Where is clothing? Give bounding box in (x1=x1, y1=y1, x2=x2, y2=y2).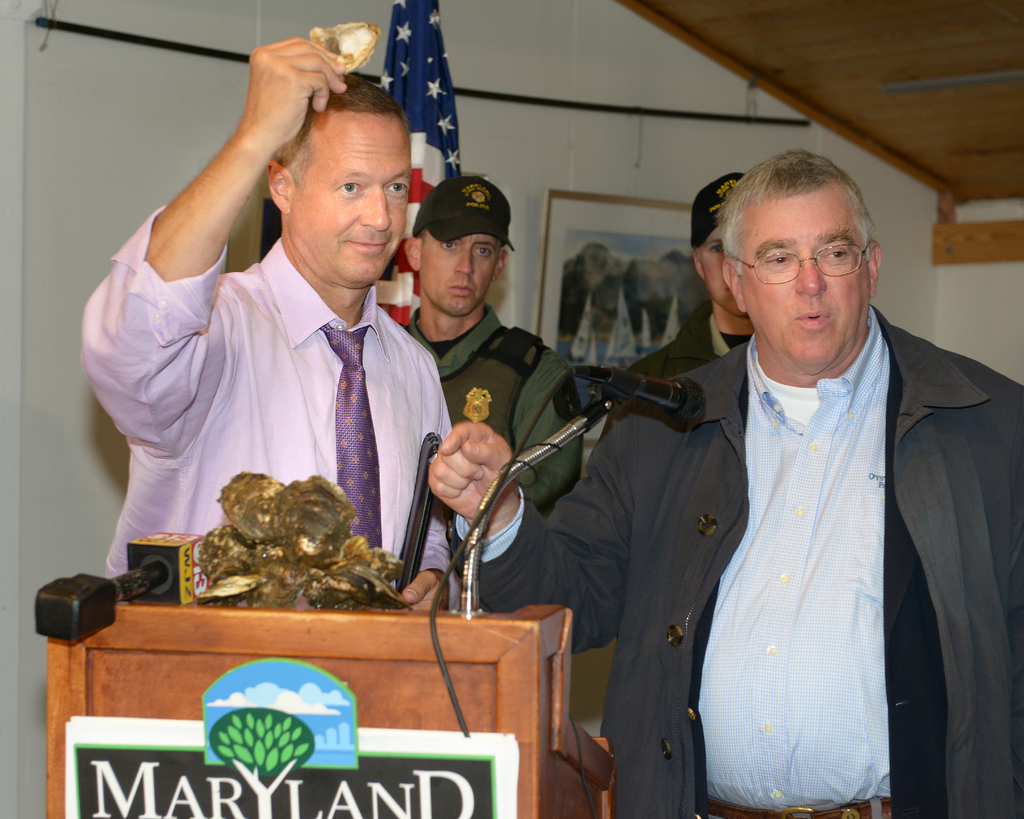
(x1=454, y1=298, x2=1023, y2=818).
